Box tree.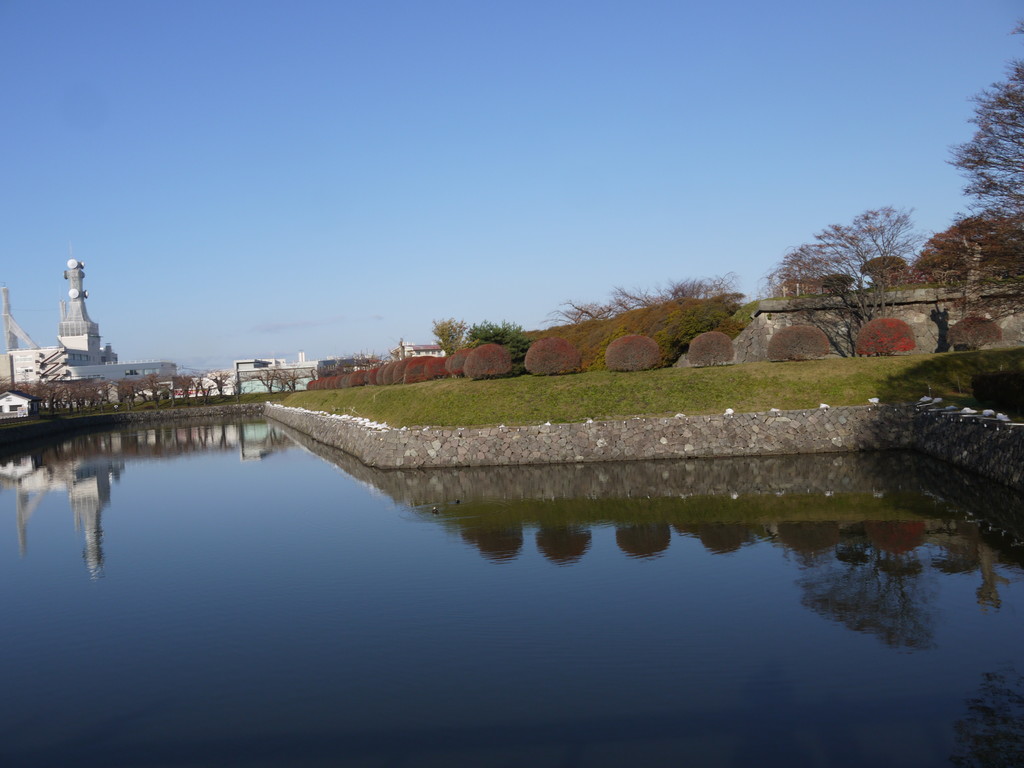
detection(114, 376, 144, 405).
